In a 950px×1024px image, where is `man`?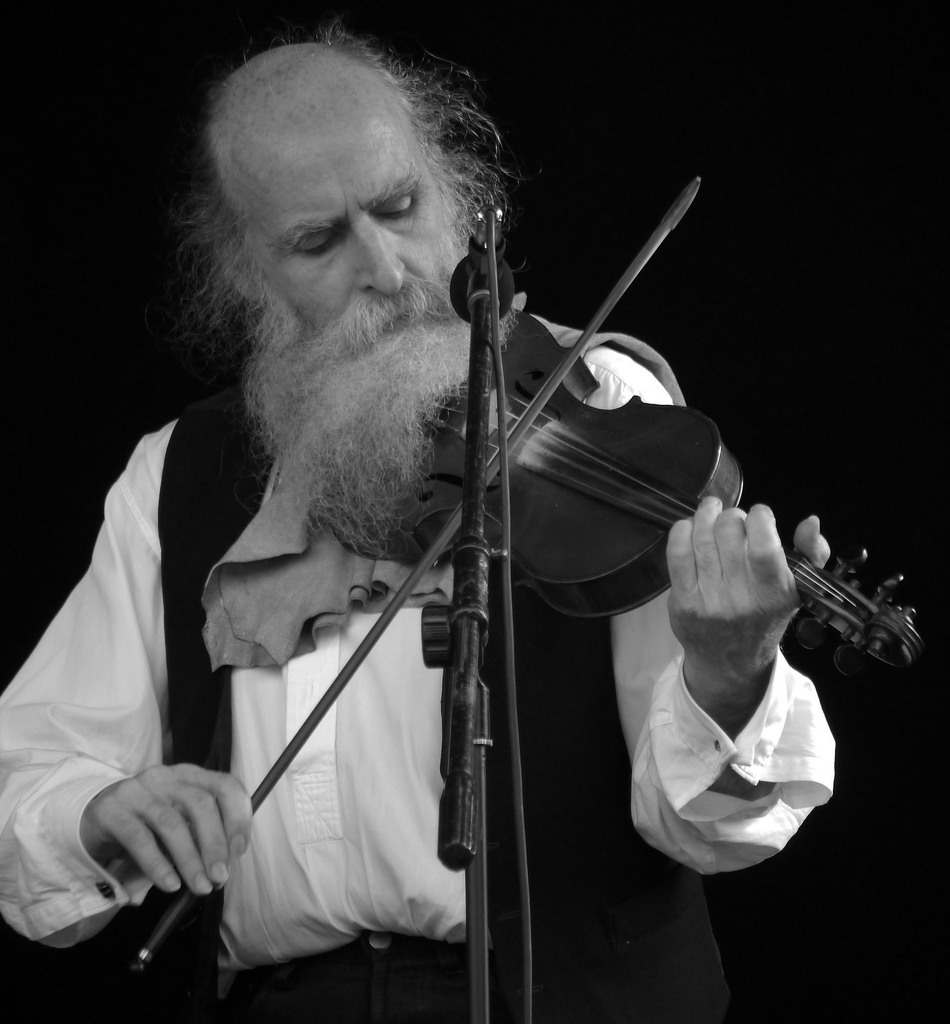
(x1=61, y1=49, x2=808, y2=1023).
